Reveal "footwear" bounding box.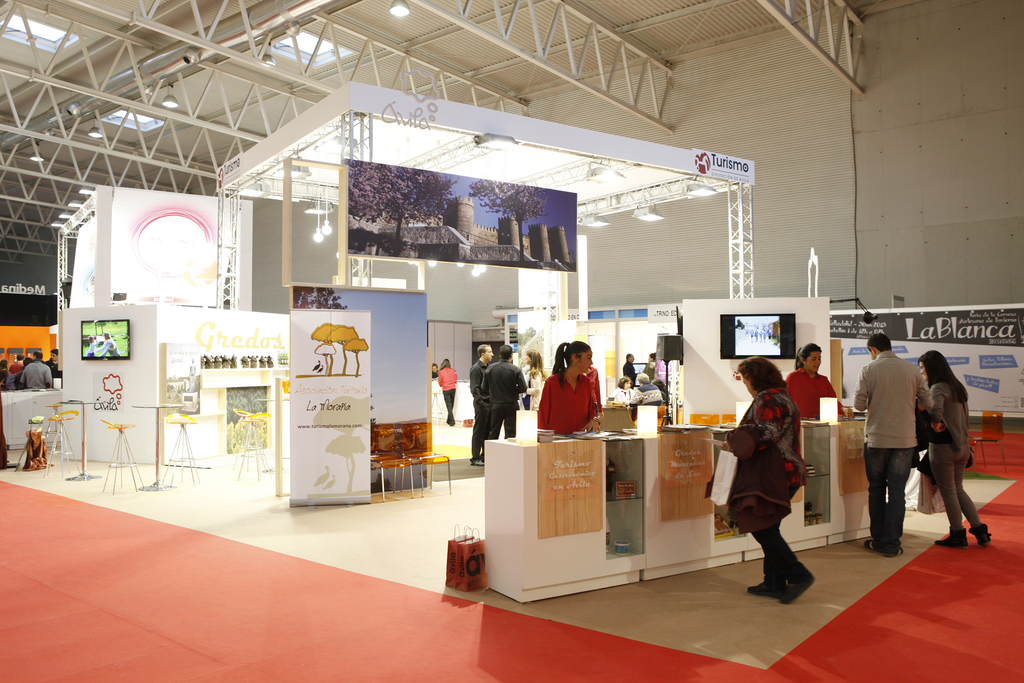
Revealed: <bbox>748, 536, 818, 601</bbox>.
